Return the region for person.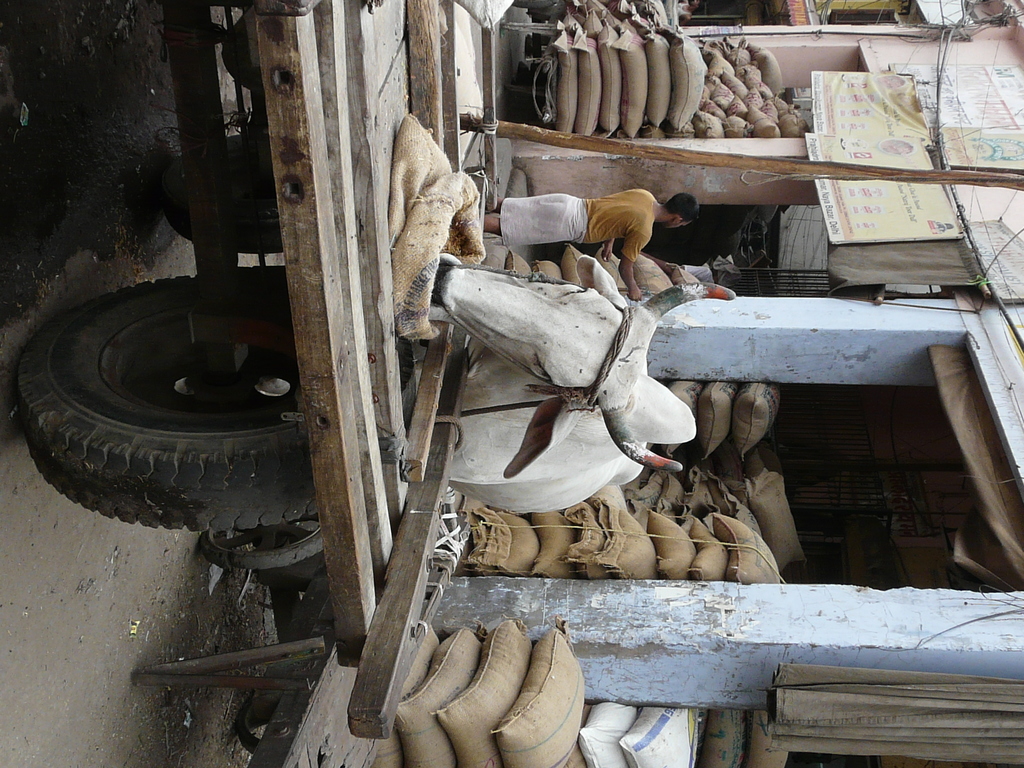
region(481, 187, 700, 294).
